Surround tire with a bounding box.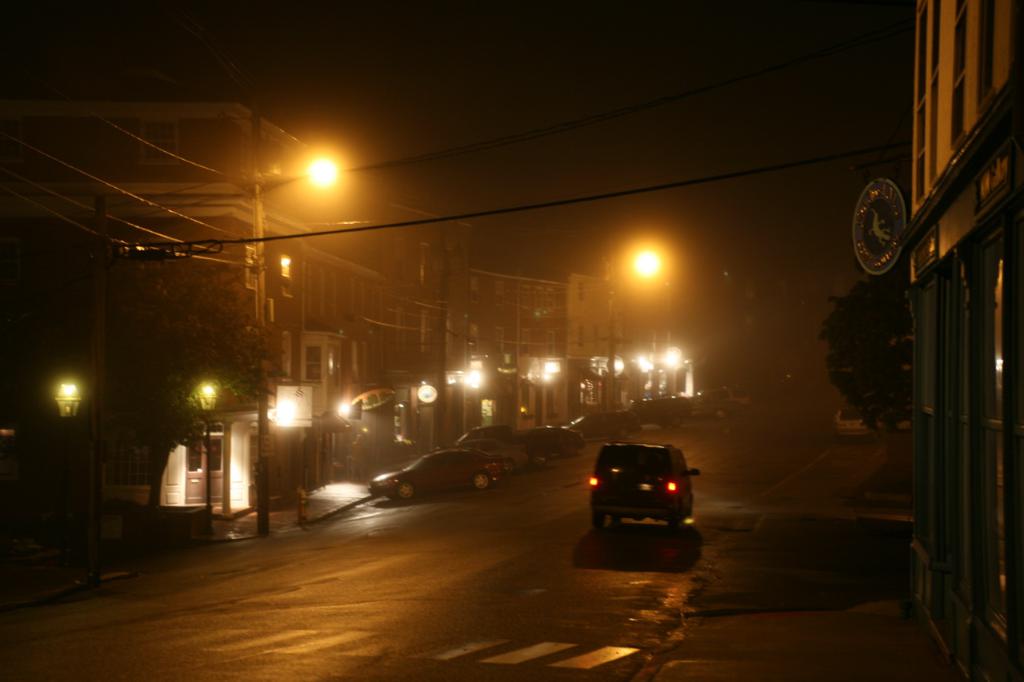
472:473:493:489.
